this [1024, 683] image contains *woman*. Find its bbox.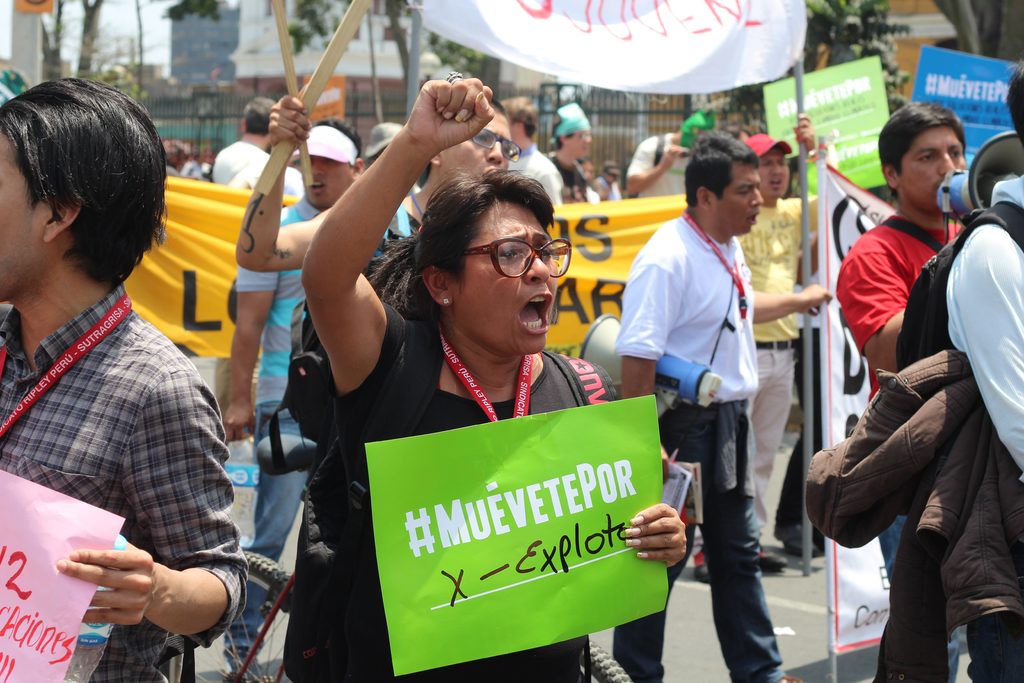
313 112 678 666.
